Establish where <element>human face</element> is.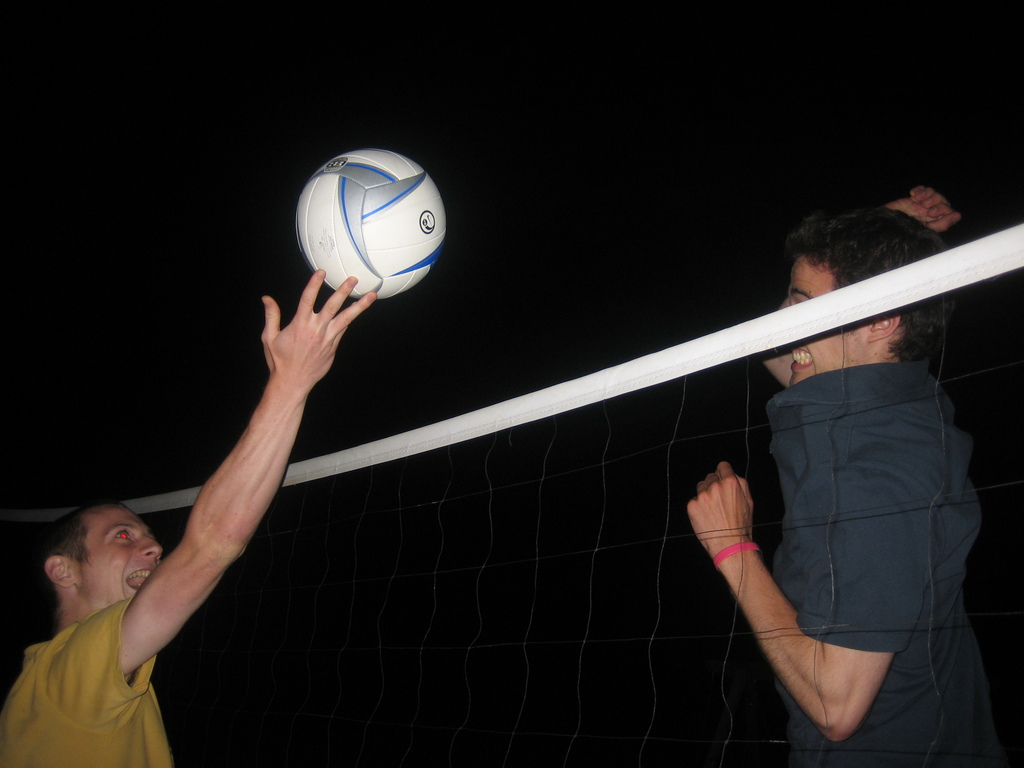
Established at pyautogui.locateOnScreen(783, 257, 870, 385).
